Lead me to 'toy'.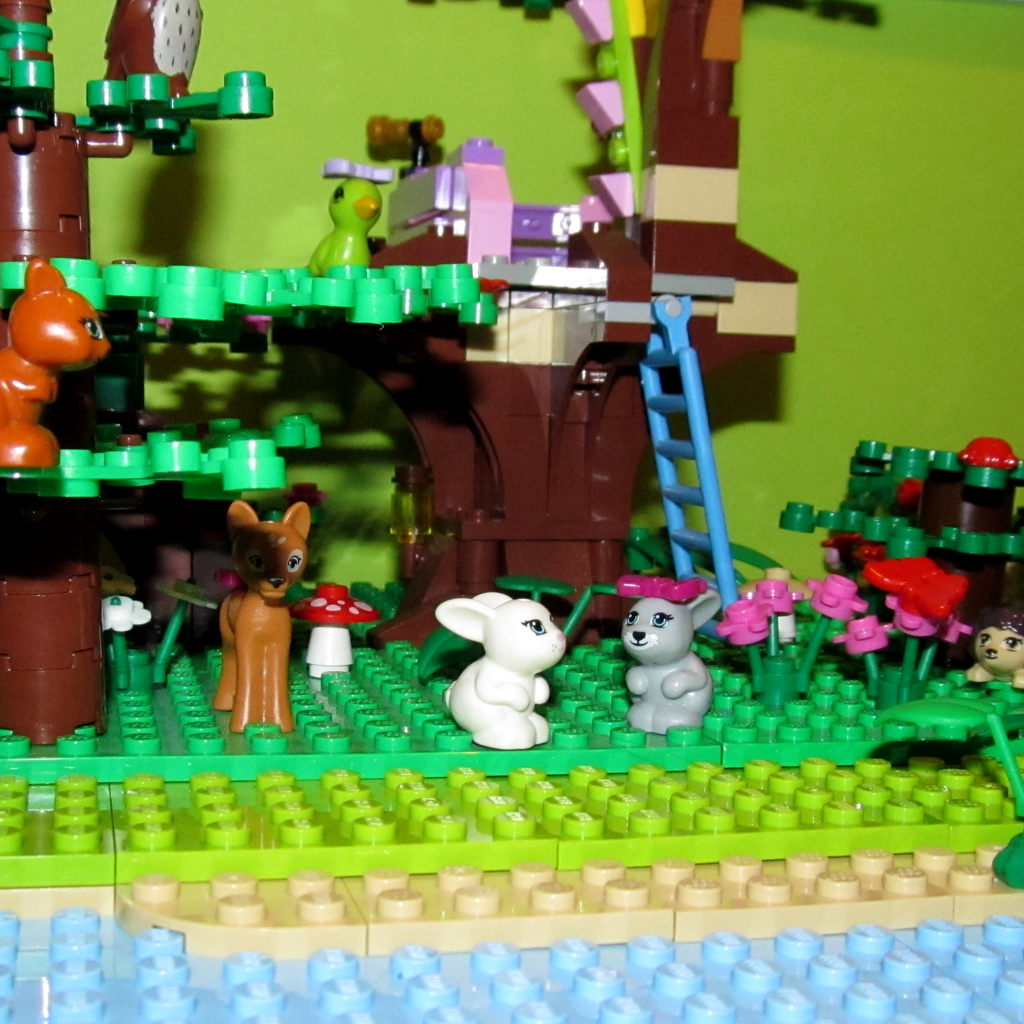
Lead to BBox(611, 572, 721, 734).
